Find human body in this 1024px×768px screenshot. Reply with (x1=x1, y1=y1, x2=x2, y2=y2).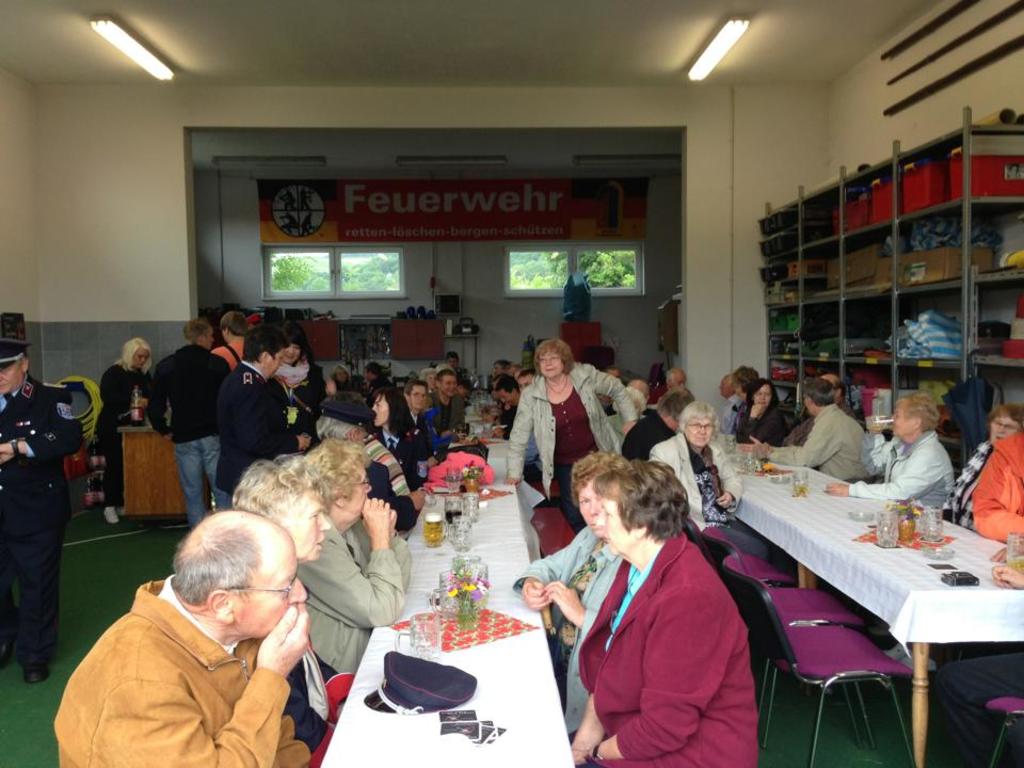
(x1=52, y1=508, x2=338, y2=767).
